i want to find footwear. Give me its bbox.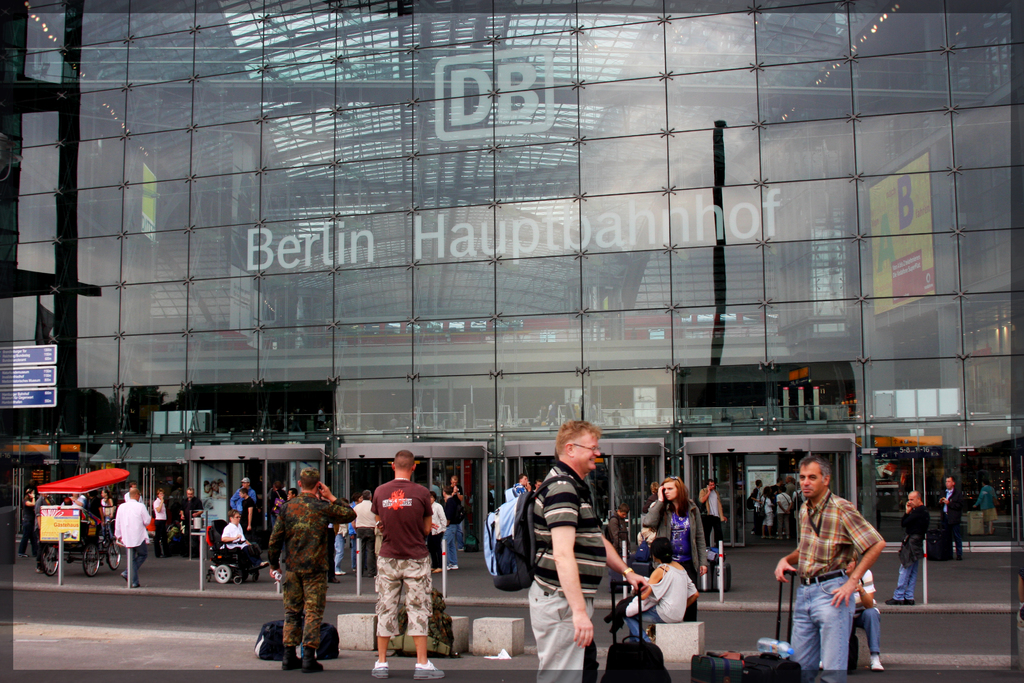
<bbox>301, 643, 330, 672</bbox>.
